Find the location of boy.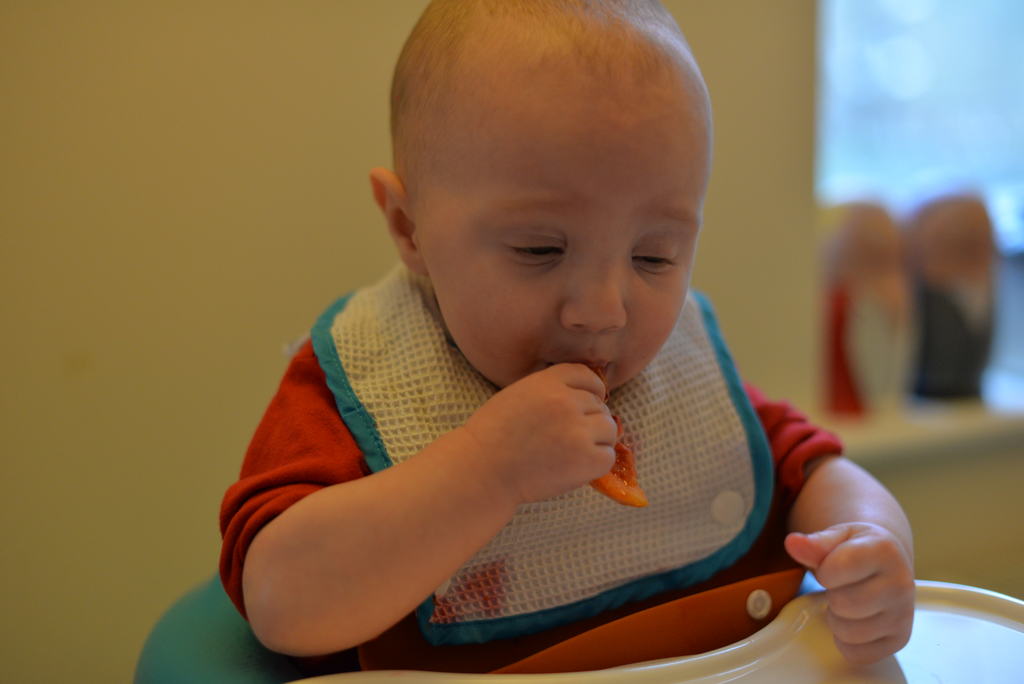
Location: 136, 0, 917, 683.
